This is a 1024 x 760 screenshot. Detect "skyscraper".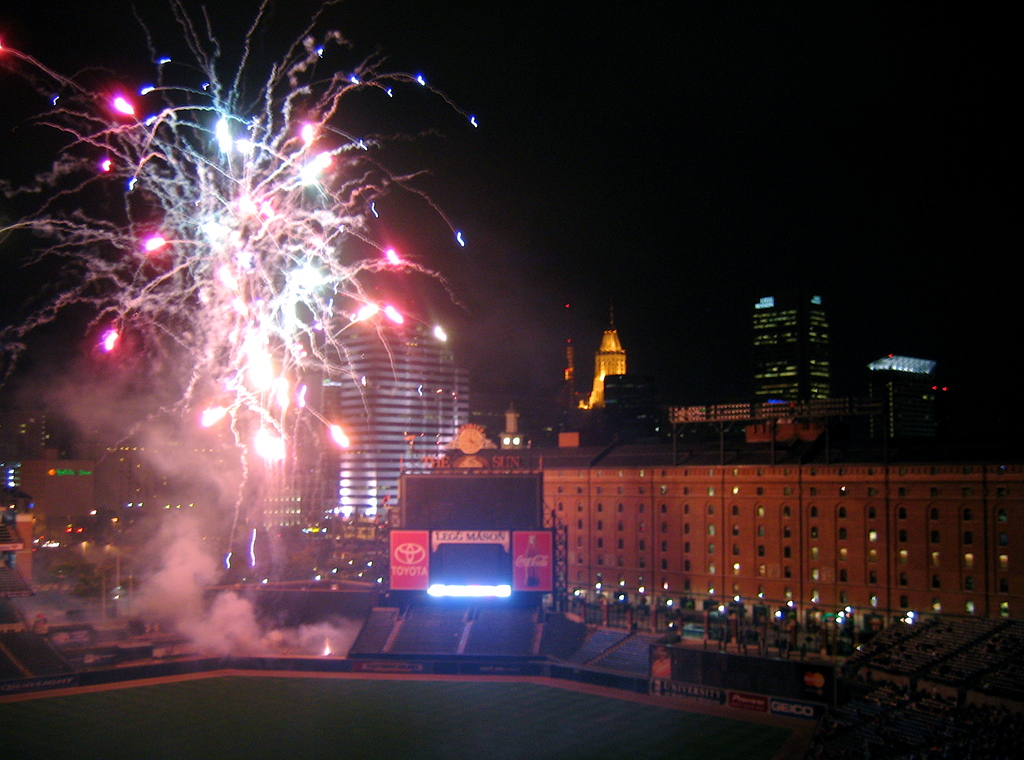
locate(301, 315, 474, 542).
